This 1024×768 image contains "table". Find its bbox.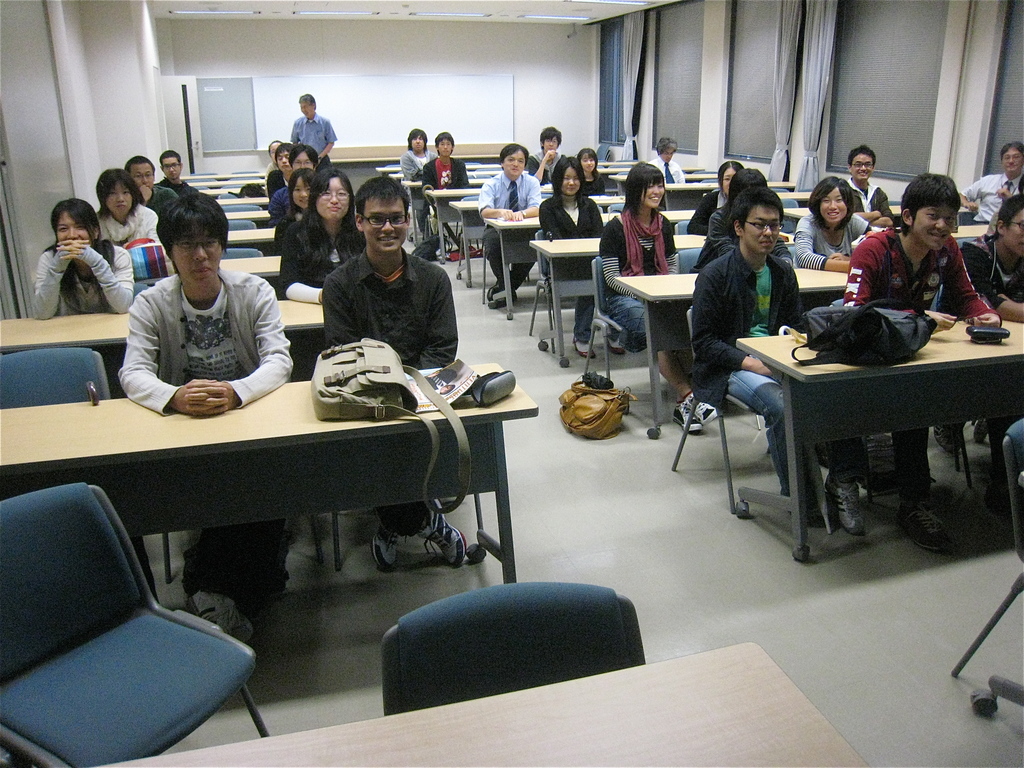
bbox=[949, 220, 993, 239].
